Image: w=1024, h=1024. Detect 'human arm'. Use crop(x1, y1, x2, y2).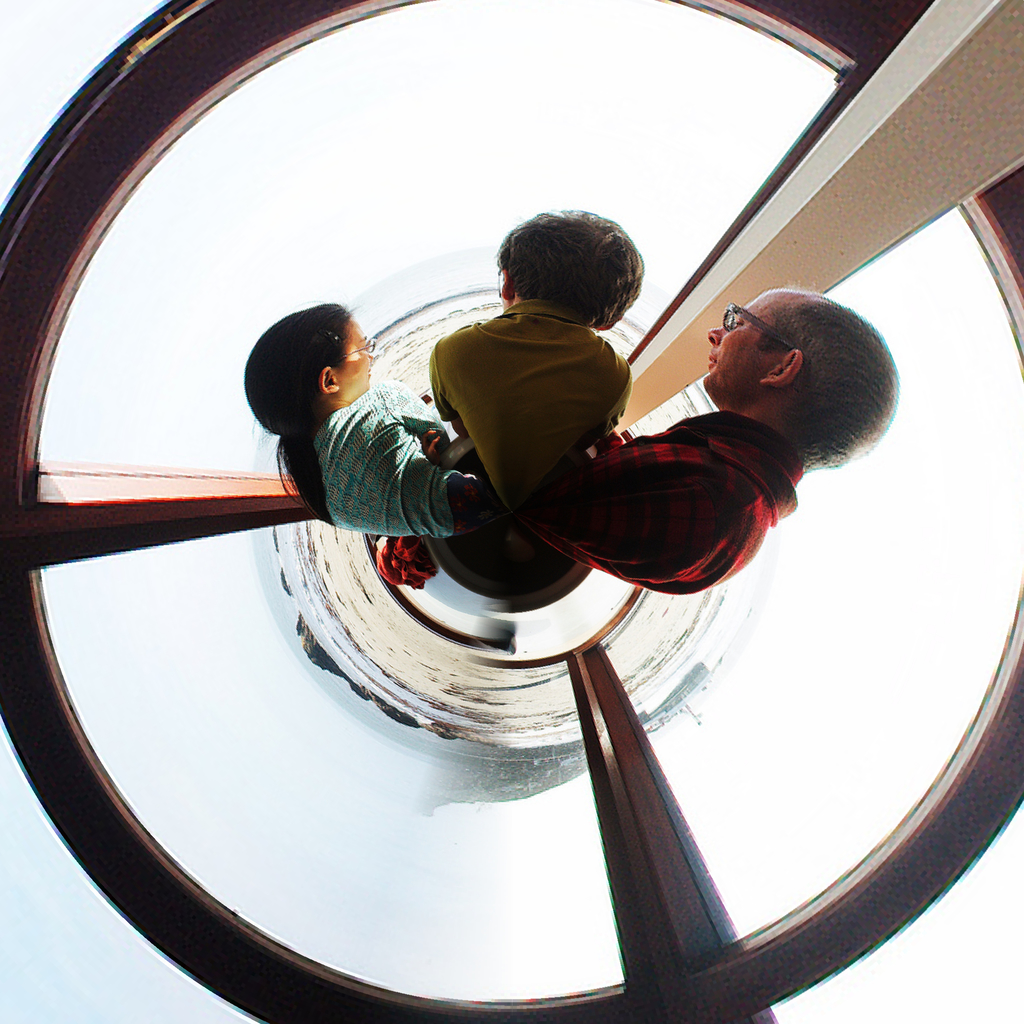
crop(388, 384, 452, 444).
